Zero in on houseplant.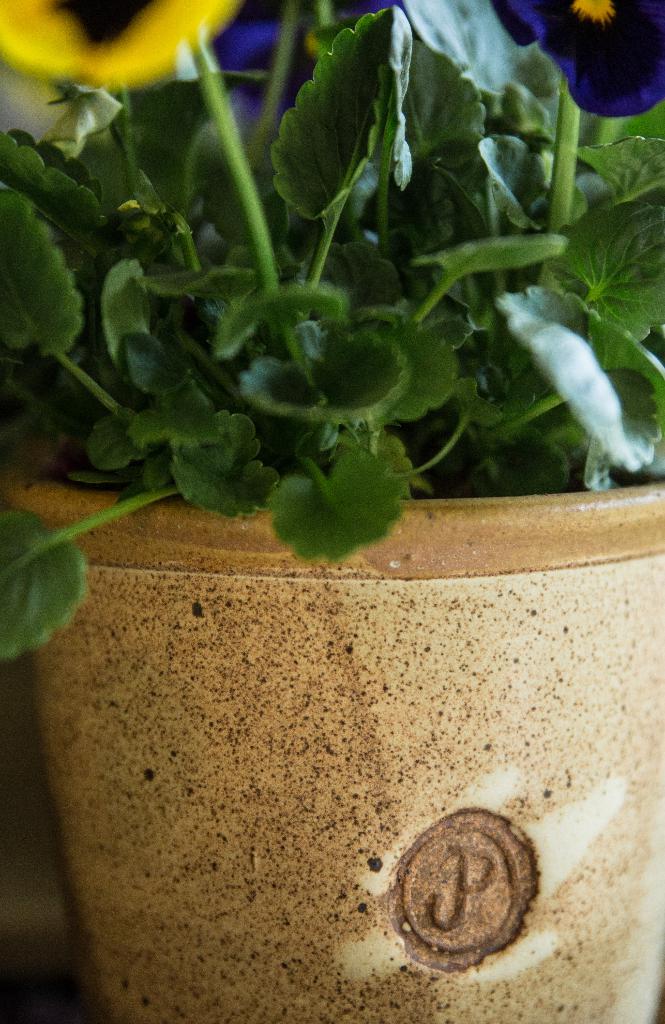
Zeroed in: box(0, 0, 664, 1023).
